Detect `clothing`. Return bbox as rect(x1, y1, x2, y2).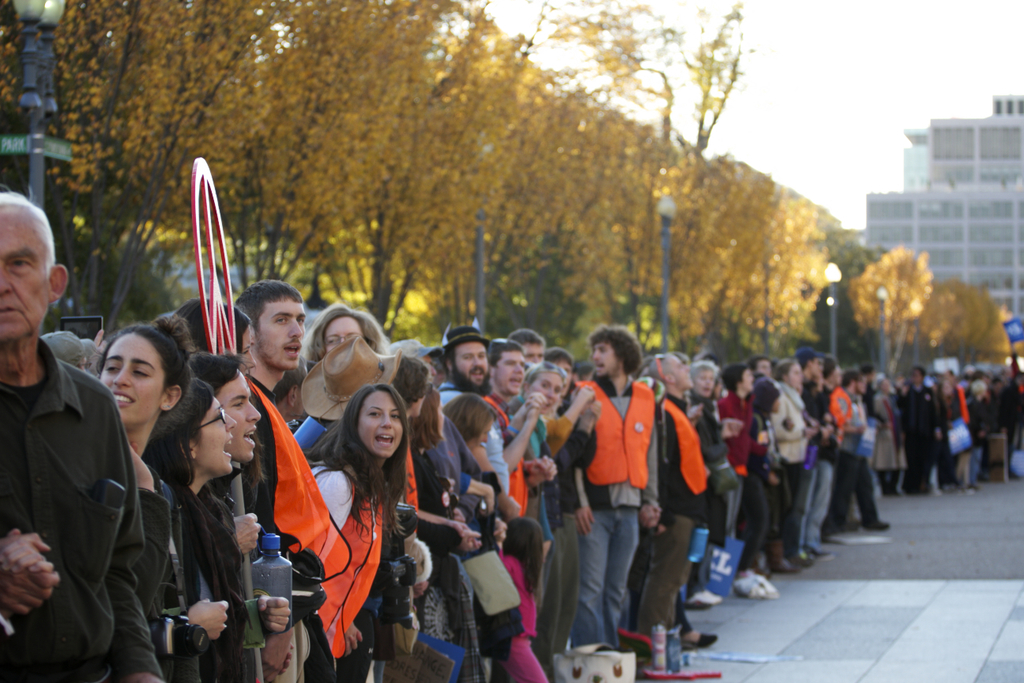
rect(0, 344, 158, 682).
